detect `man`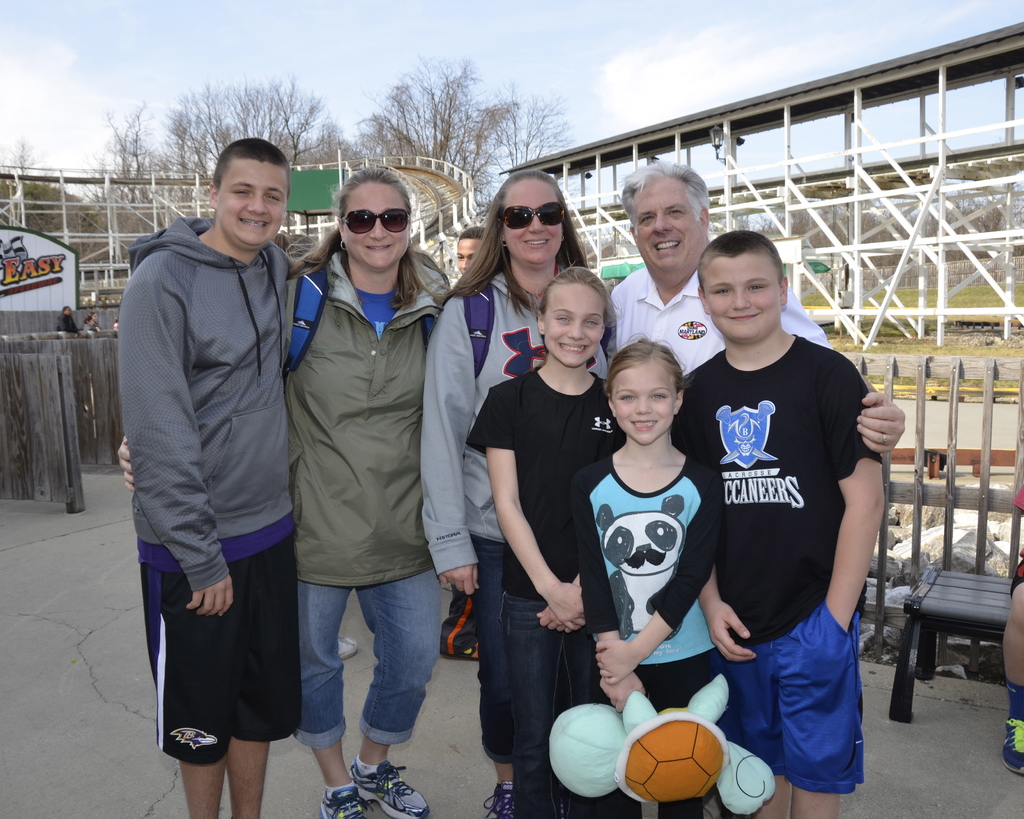
x1=603 y1=156 x2=904 y2=414
